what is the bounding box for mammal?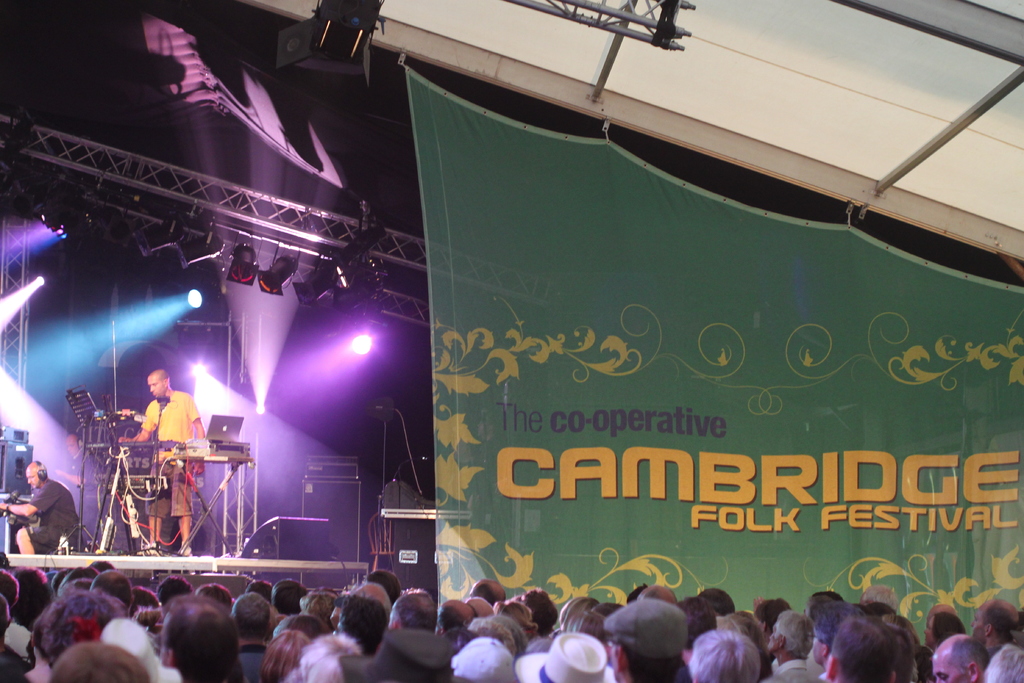
<bbox>120, 364, 214, 549</bbox>.
